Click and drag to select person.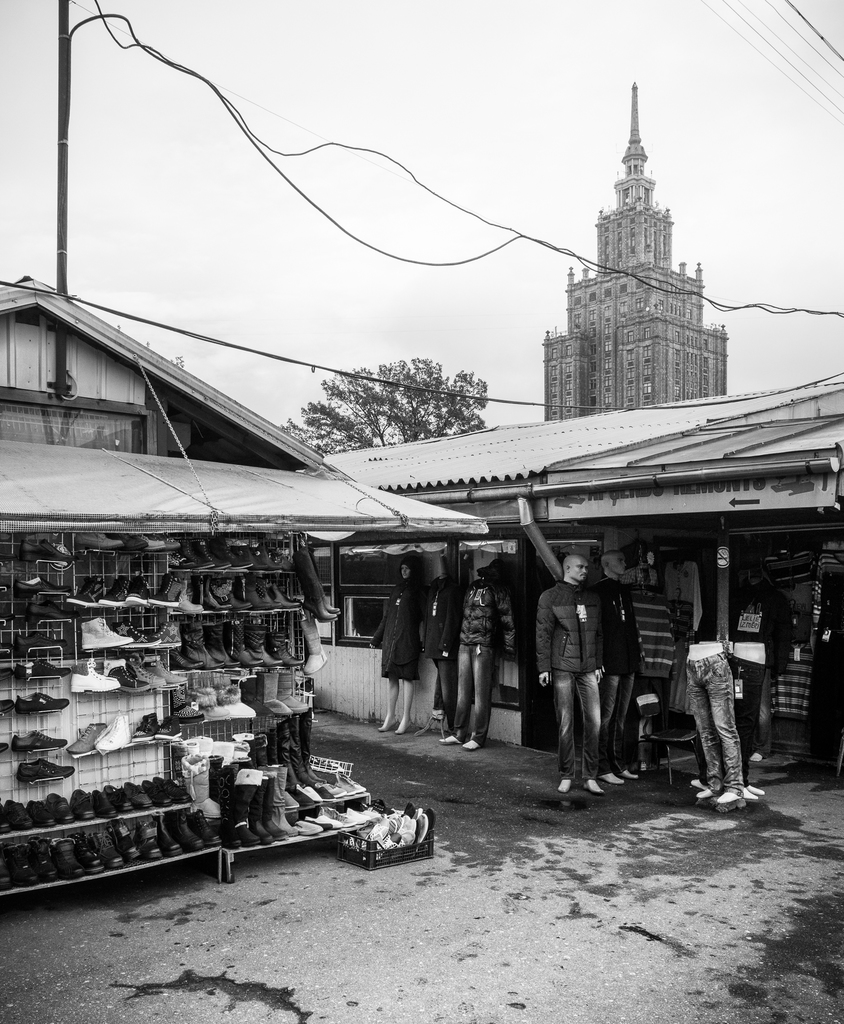
Selection: 365/555/428/733.
